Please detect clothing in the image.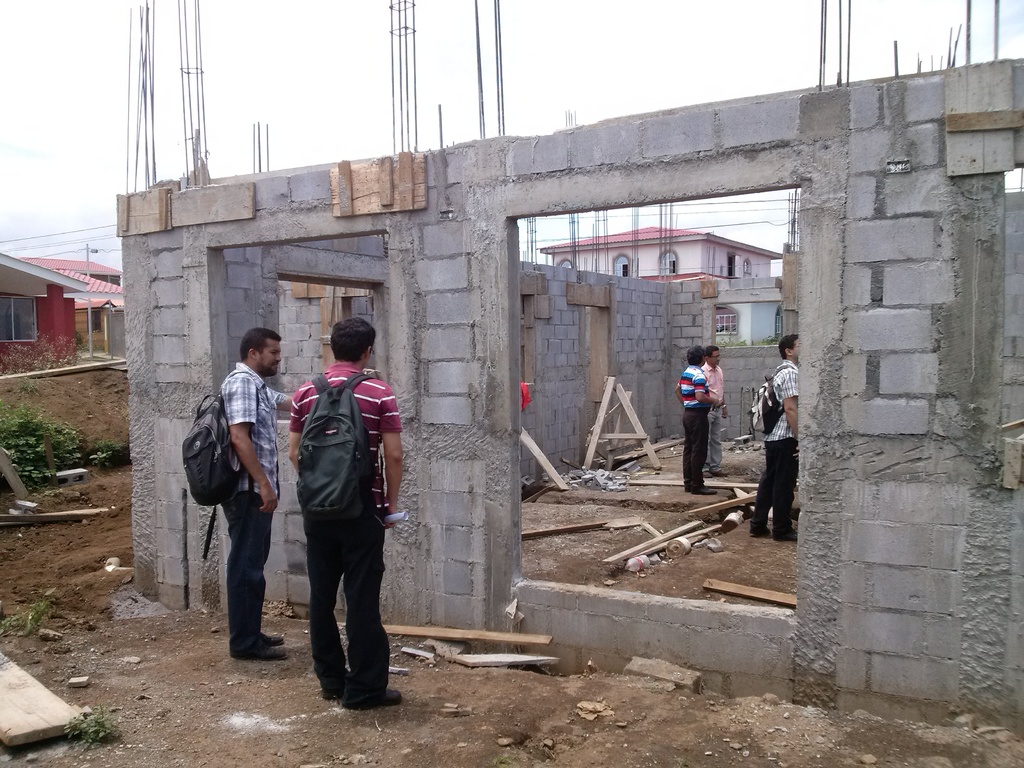
pyautogui.locateOnScreen(705, 363, 723, 471).
